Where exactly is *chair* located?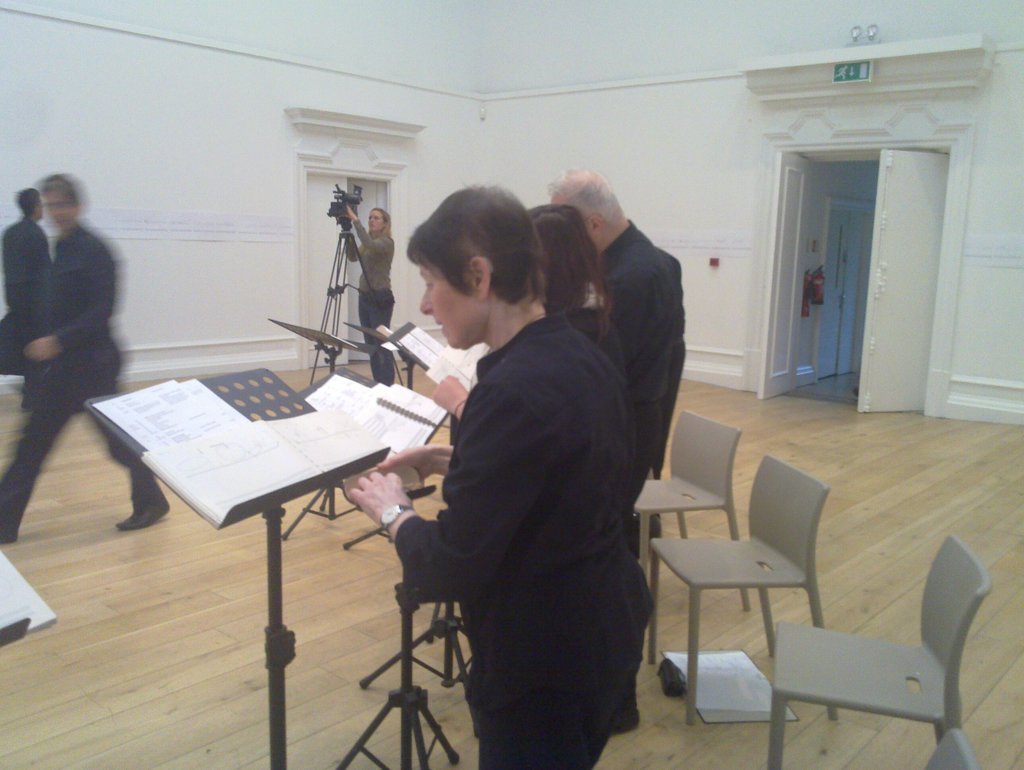
Its bounding box is rect(923, 725, 981, 769).
